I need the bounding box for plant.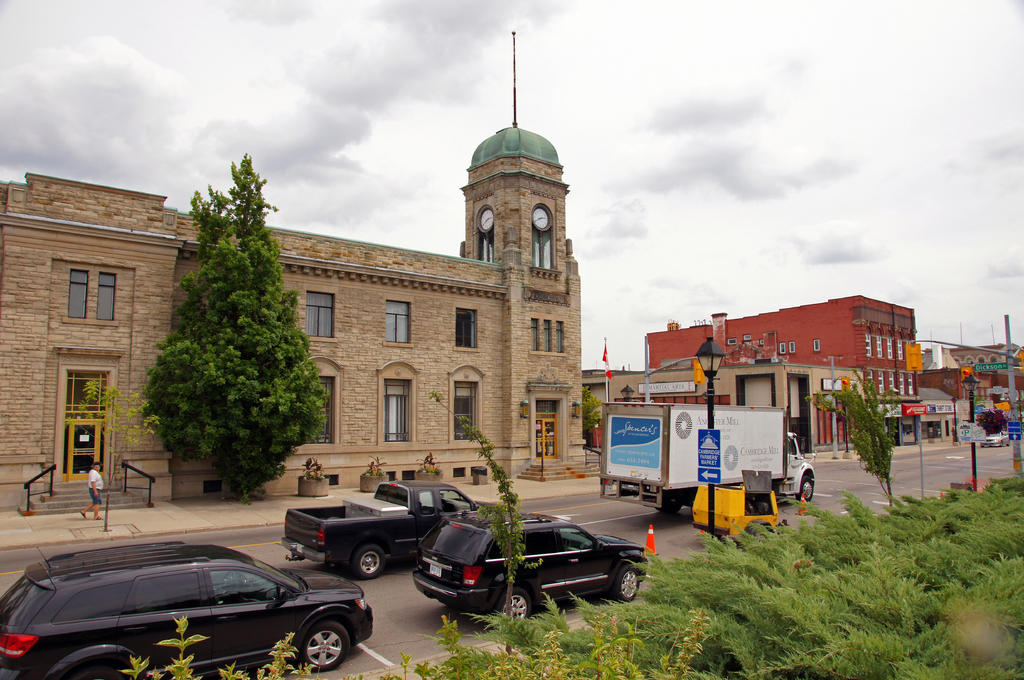
Here it is: region(413, 447, 445, 473).
